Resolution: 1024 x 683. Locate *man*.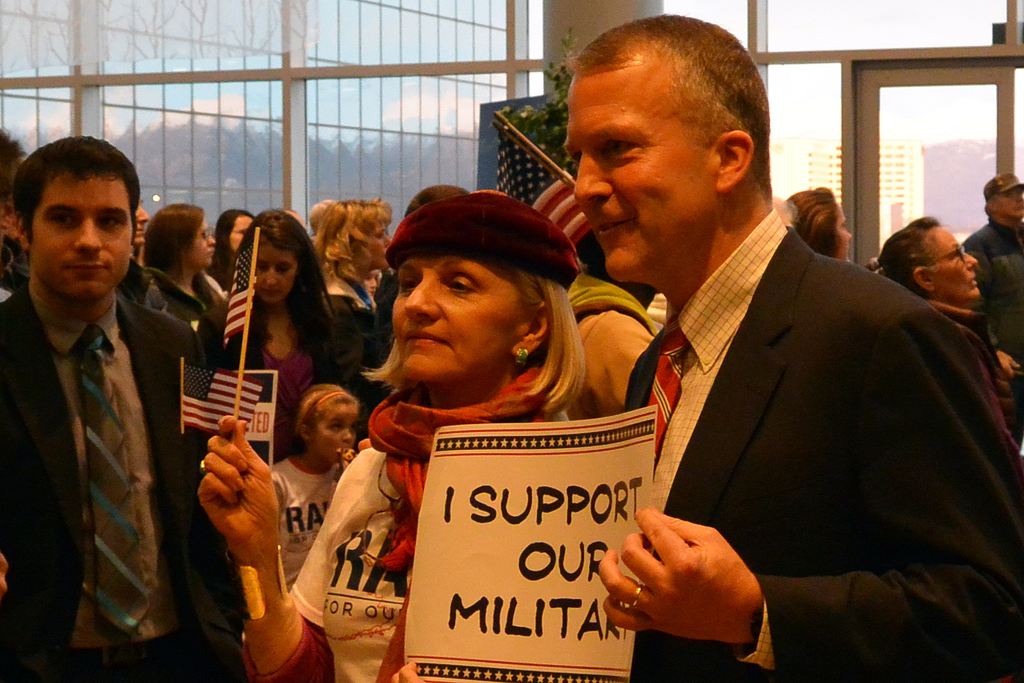
x1=967, y1=169, x2=1023, y2=376.
